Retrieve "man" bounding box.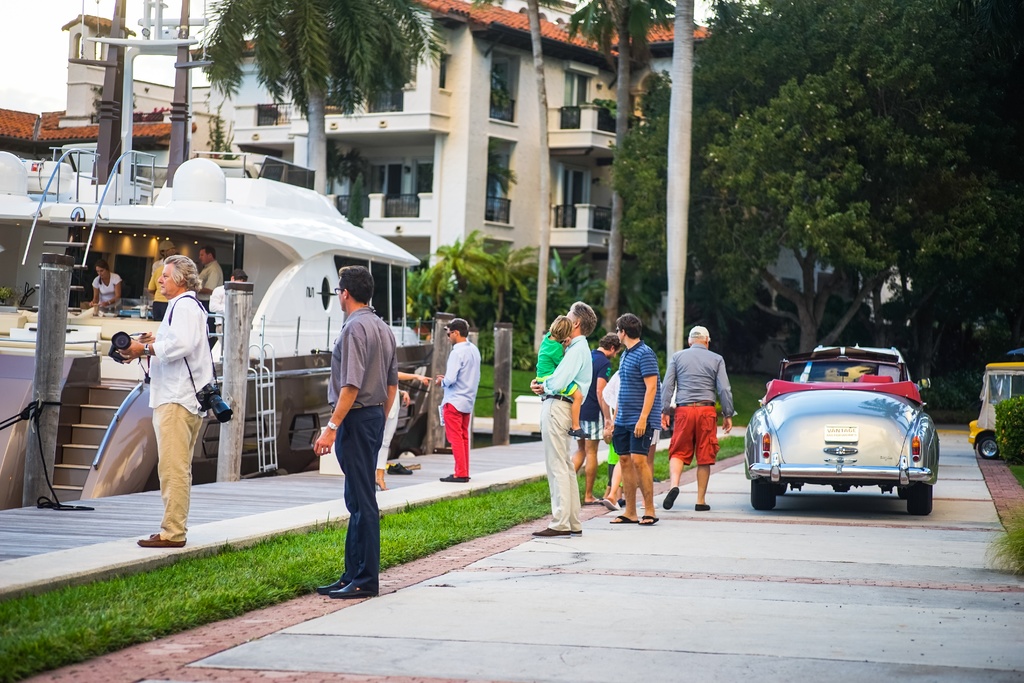
Bounding box: detection(610, 315, 657, 525).
